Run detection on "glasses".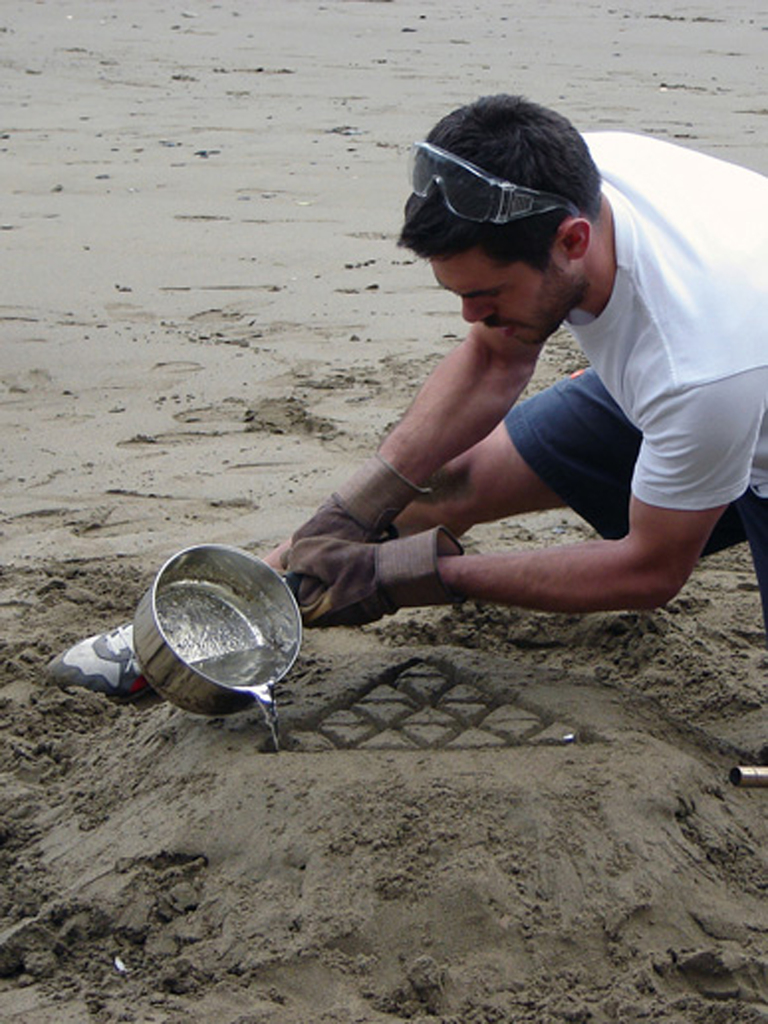
Result: select_region(408, 136, 582, 223).
